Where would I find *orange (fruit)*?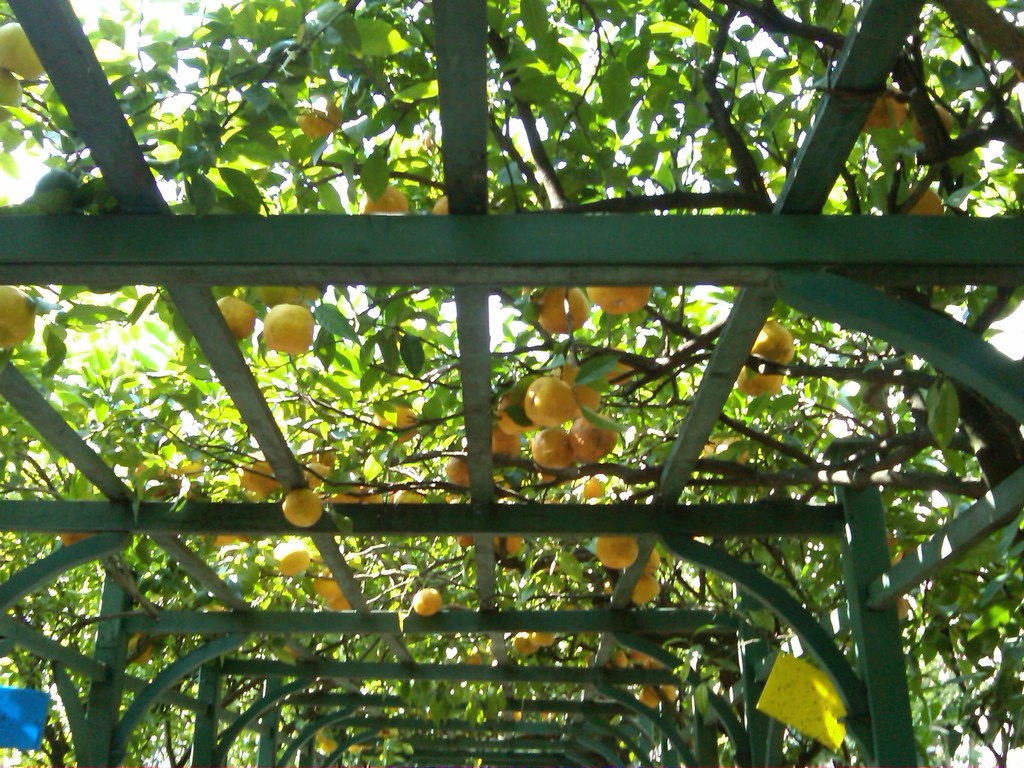
At box=[240, 457, 285, 488].
